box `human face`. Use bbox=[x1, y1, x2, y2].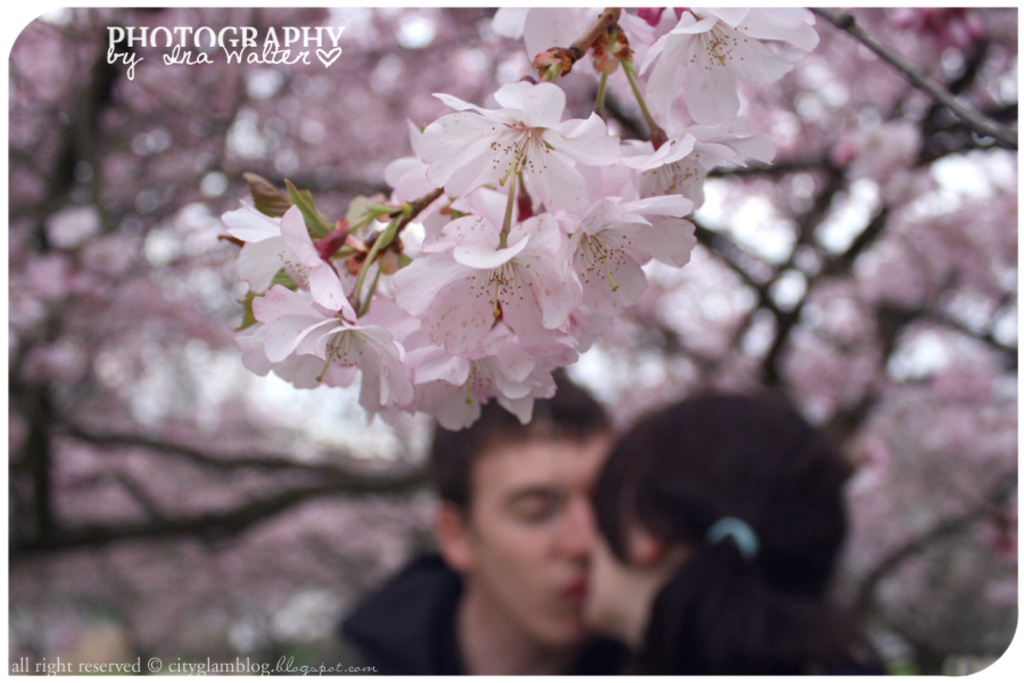
bbox=[584, 504, 642, 633].
